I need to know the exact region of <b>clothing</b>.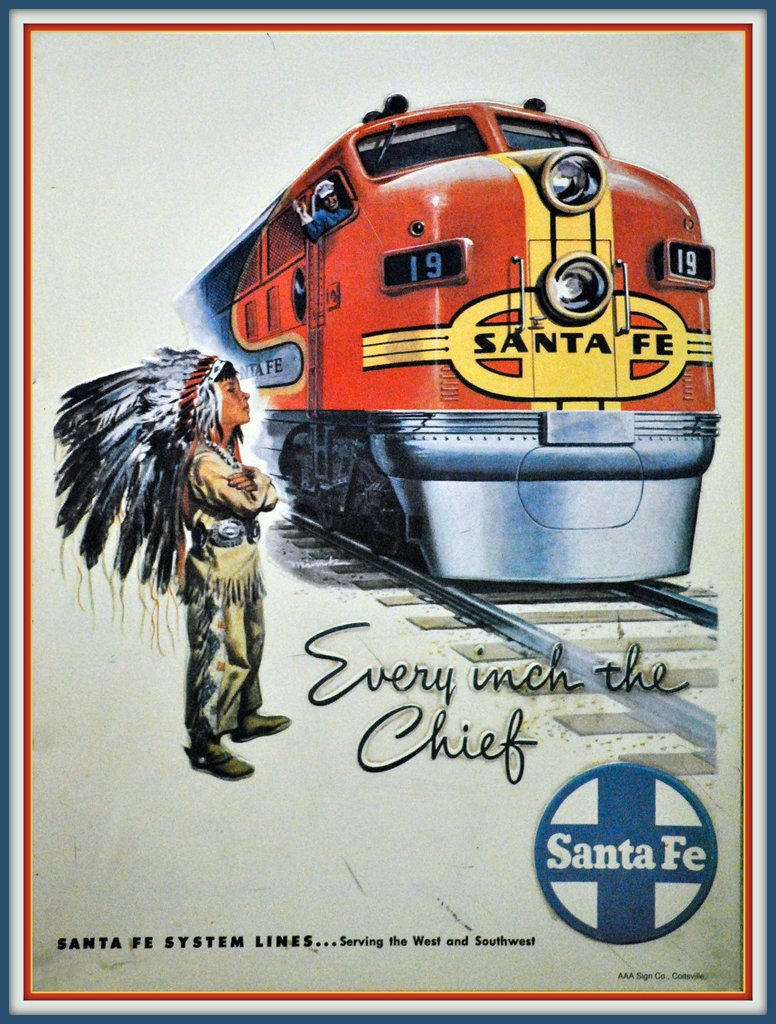
Region: 182,442,269,742.
